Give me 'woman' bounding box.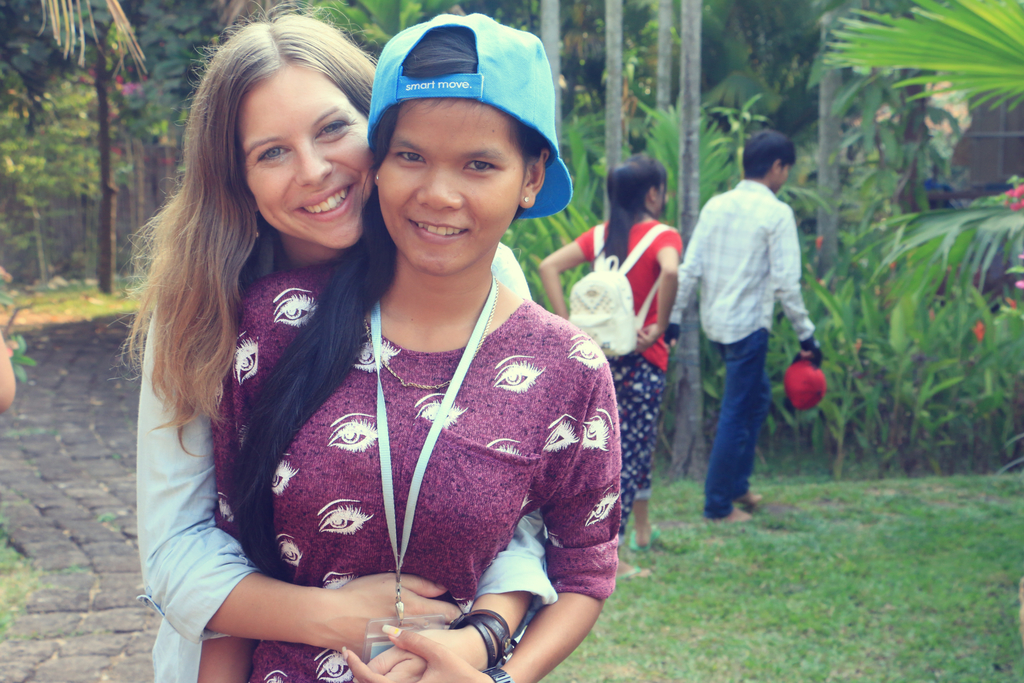
bbox(532, 157, 691, 556).
